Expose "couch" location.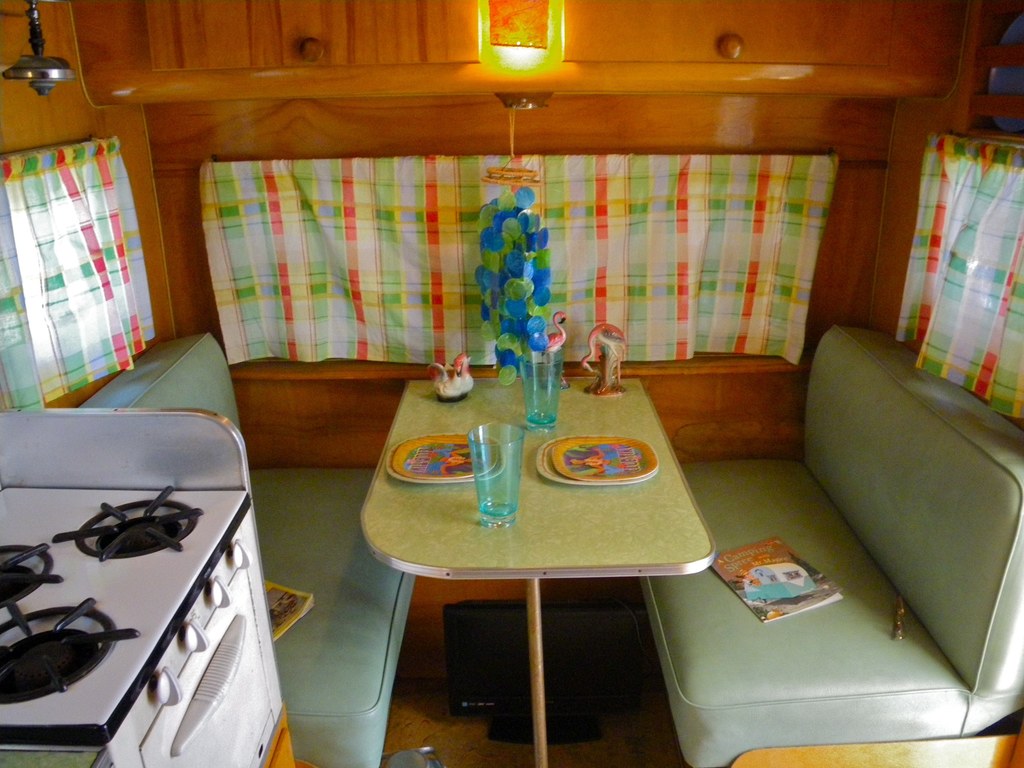
Exposed at 635/317/1023/767.
